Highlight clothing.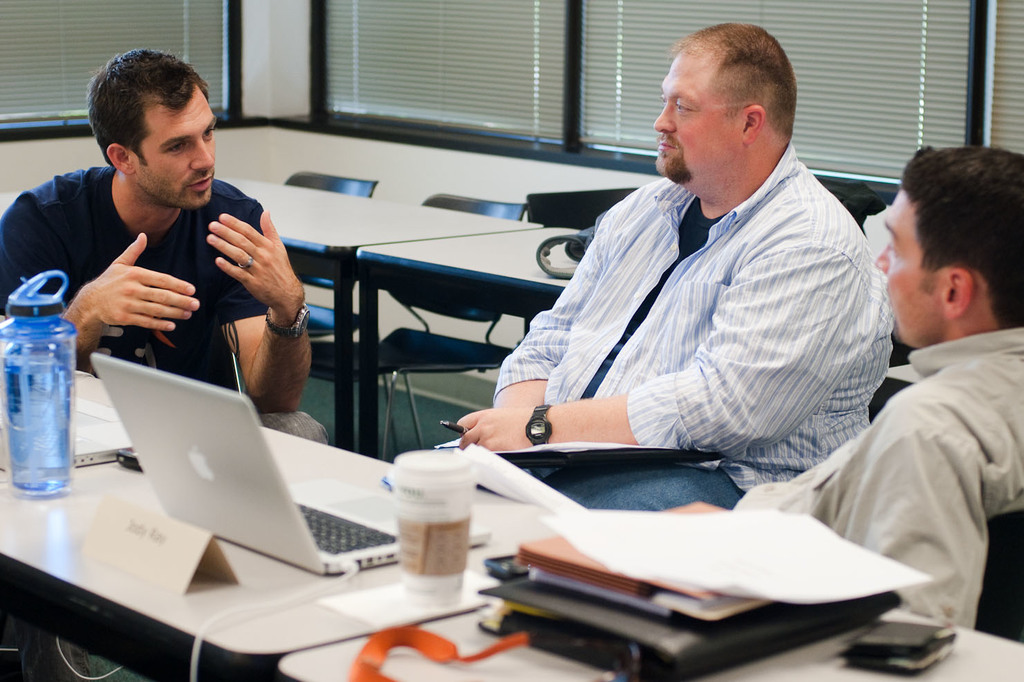
Highlighted region: bbox=(735, 325, 1023, 629).
